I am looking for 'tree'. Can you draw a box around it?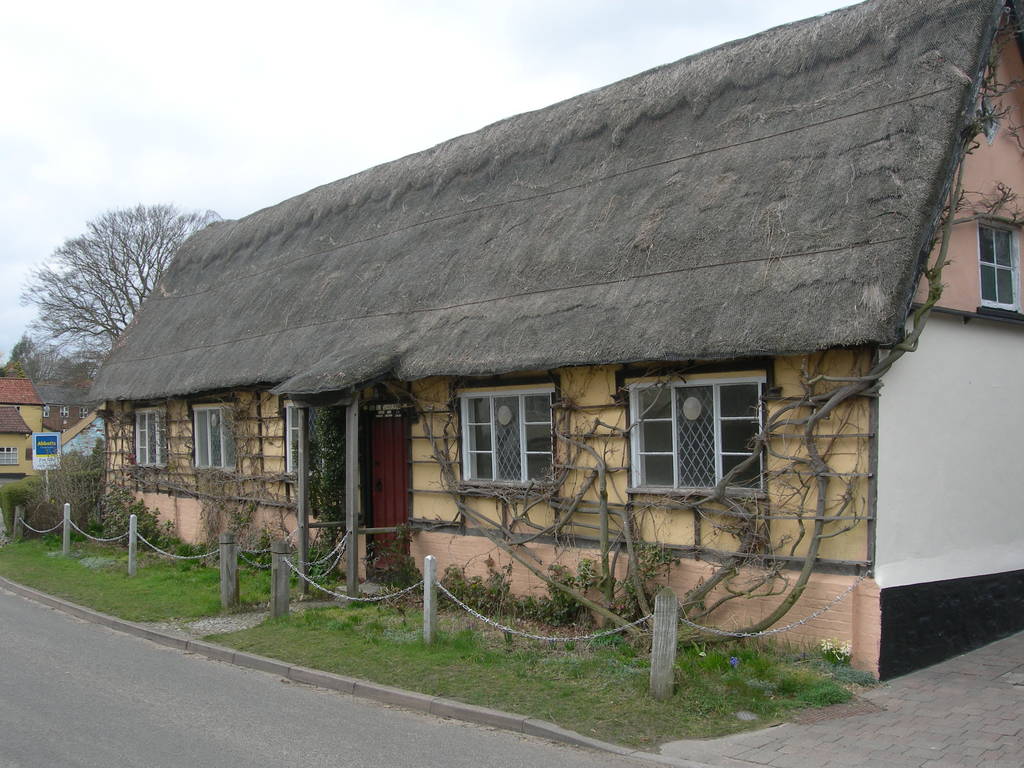
Sure, the bounding box is (x1=399, y1=11, x2=1012, y2=651).
